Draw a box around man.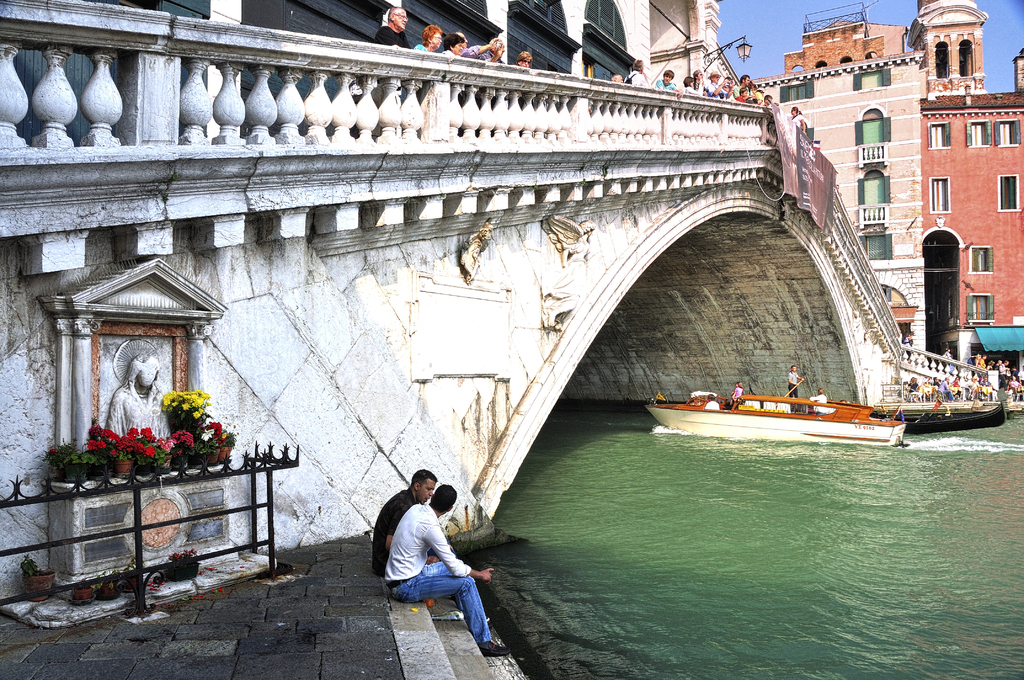
pyautogui.locateOnScreen(623, 59, 651, 89).
